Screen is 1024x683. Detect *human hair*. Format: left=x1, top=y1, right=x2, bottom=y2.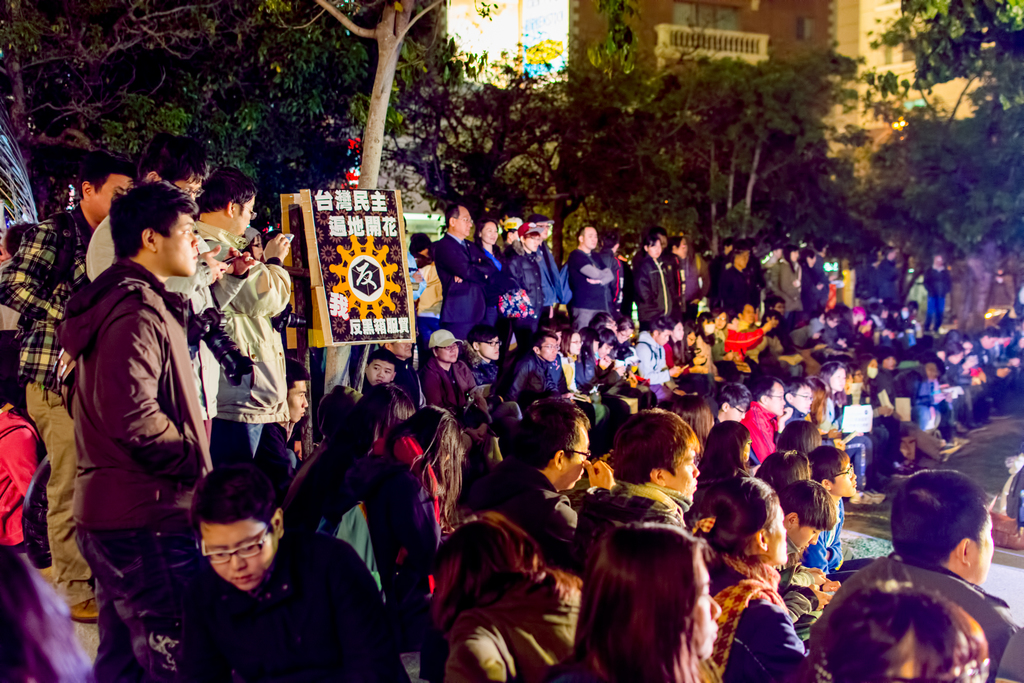
left=785, top=243, right=796, bottom=271.
